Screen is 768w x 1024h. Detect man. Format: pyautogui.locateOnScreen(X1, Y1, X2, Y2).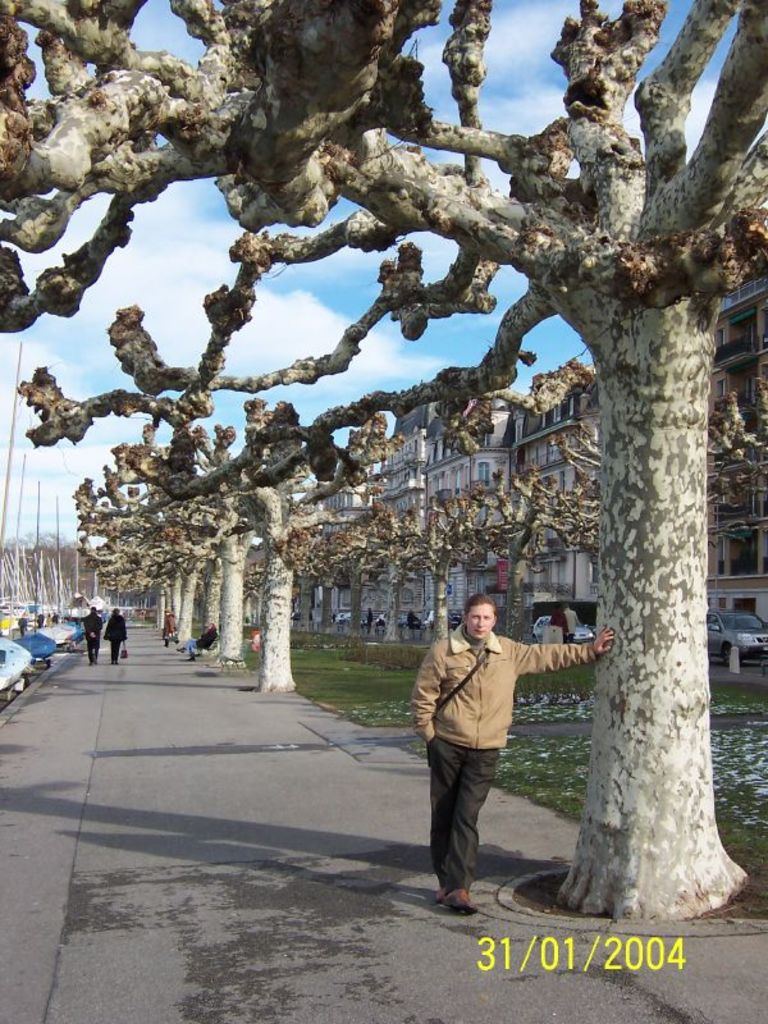
pyautogui.locateOnScreen(104, 611, 128, 668).
